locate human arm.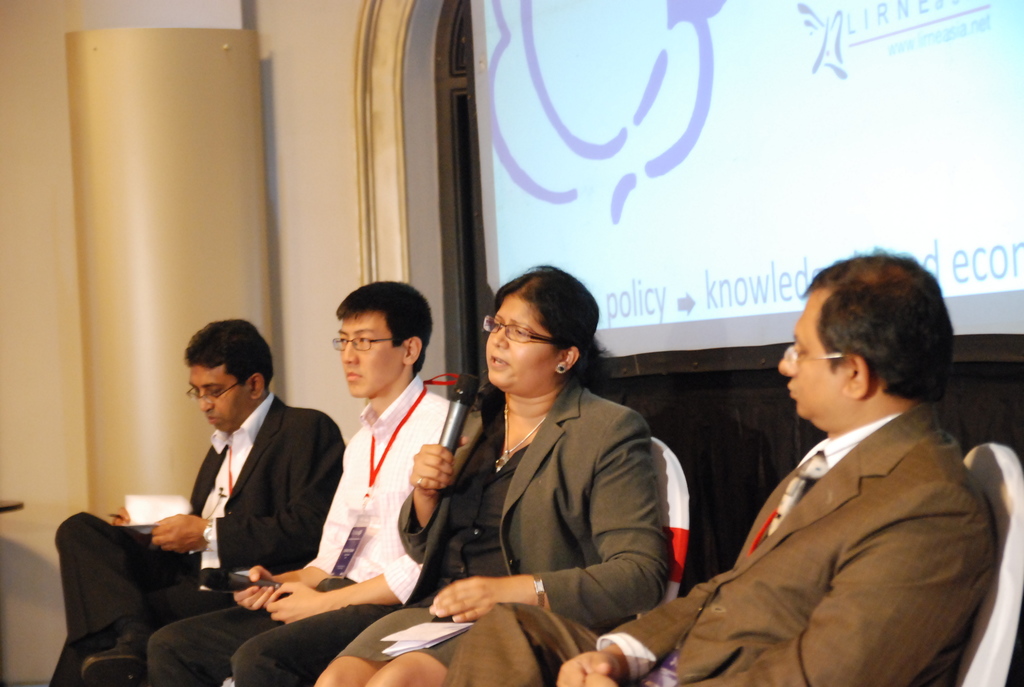
Bounding box: left=559, top=578, right=717, bottom=686.
